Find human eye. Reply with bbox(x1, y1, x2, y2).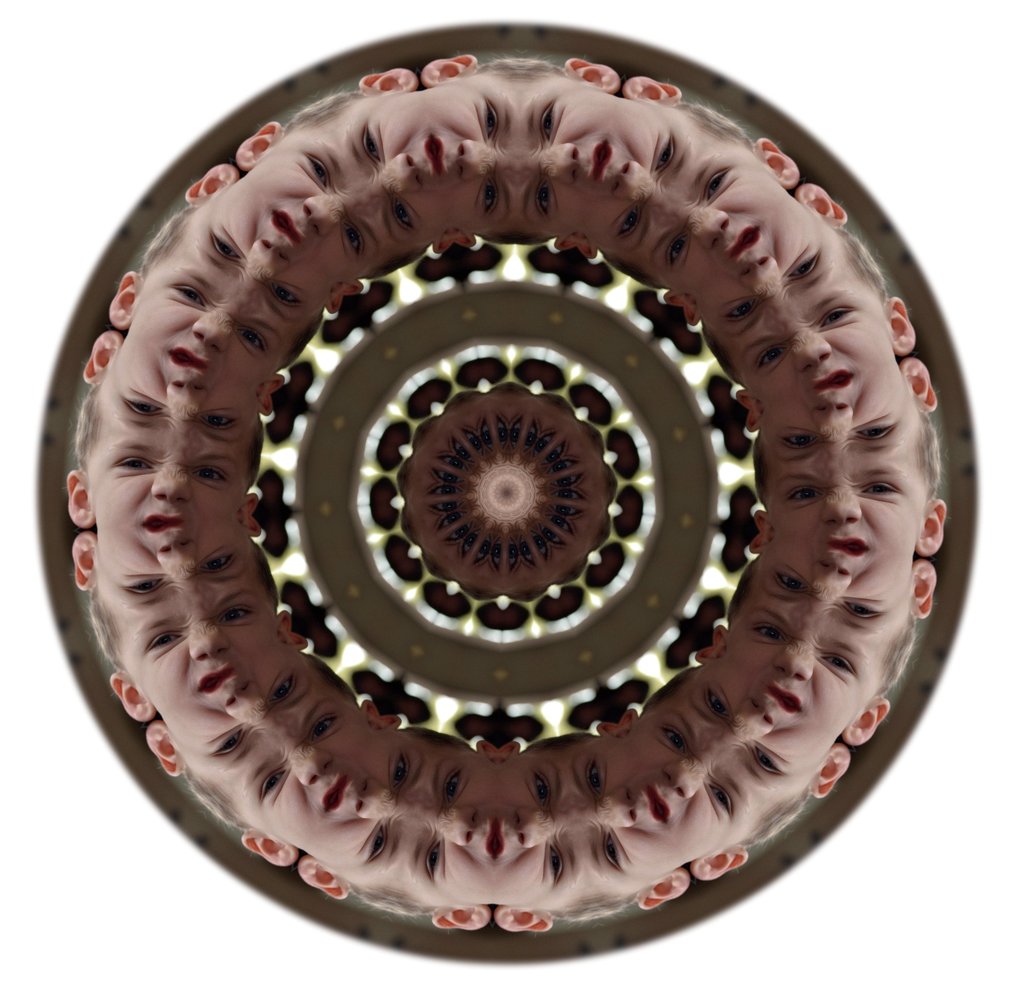
bbox(710, 174, 725, 197).
